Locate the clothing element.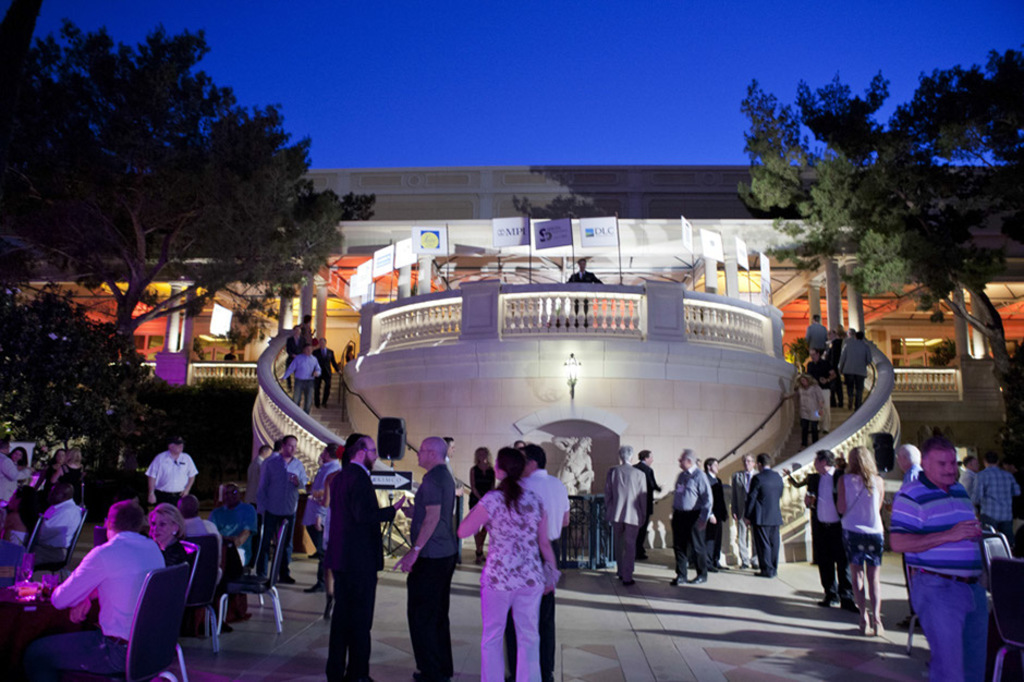
Element bbox: crop(976, 458, 1023, 568).
